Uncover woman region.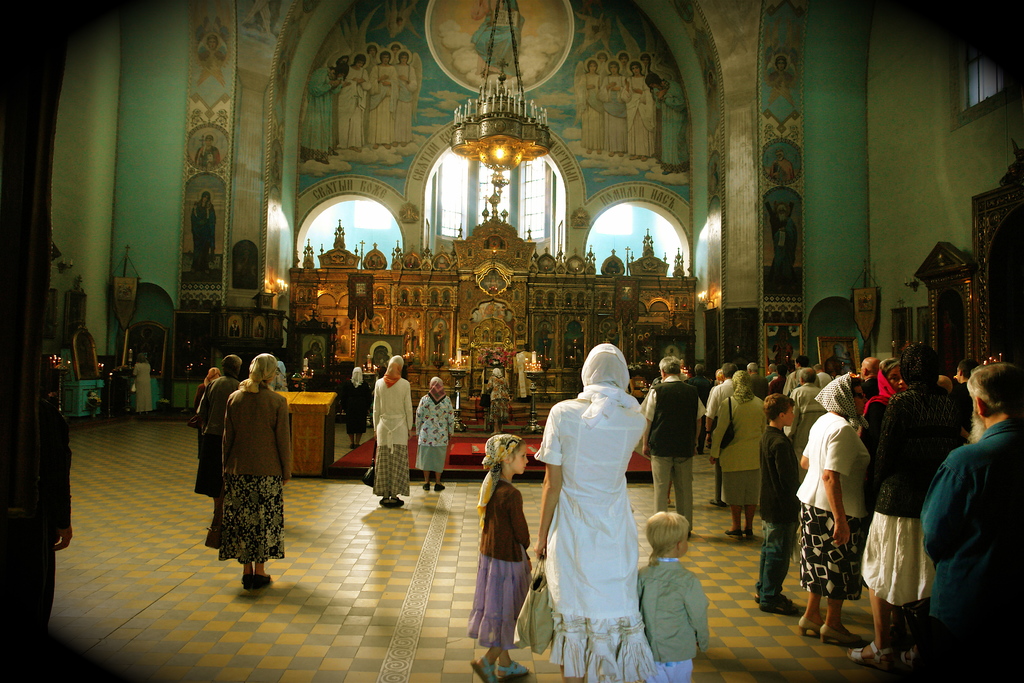
Uncovered: crop(369, 357, 414, 509).
